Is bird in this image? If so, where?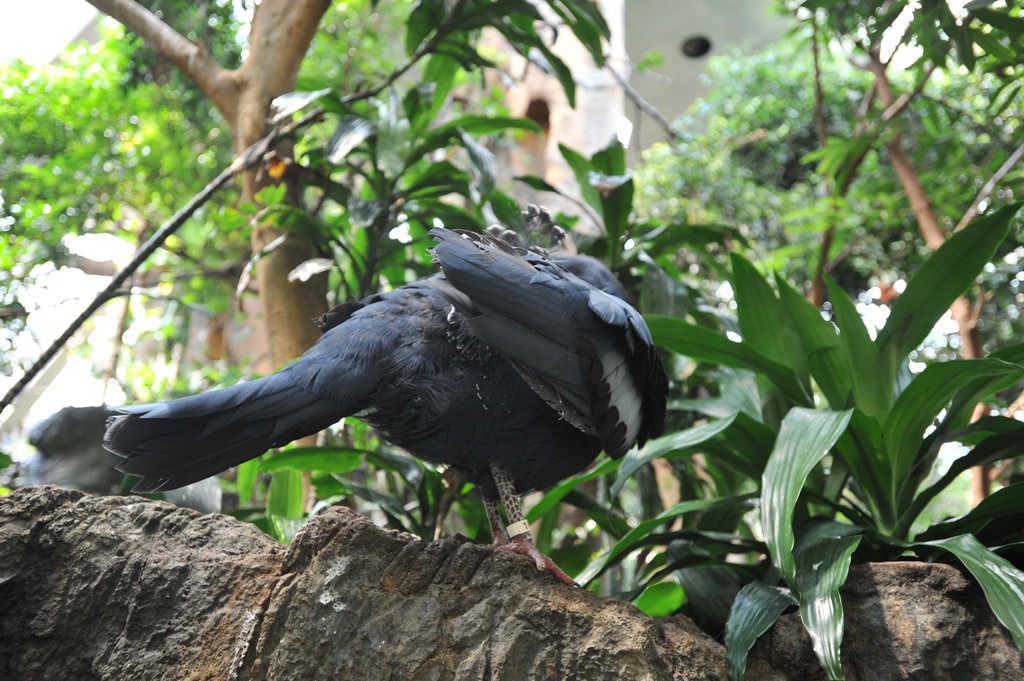
Yes, at [0,399,224,513].
